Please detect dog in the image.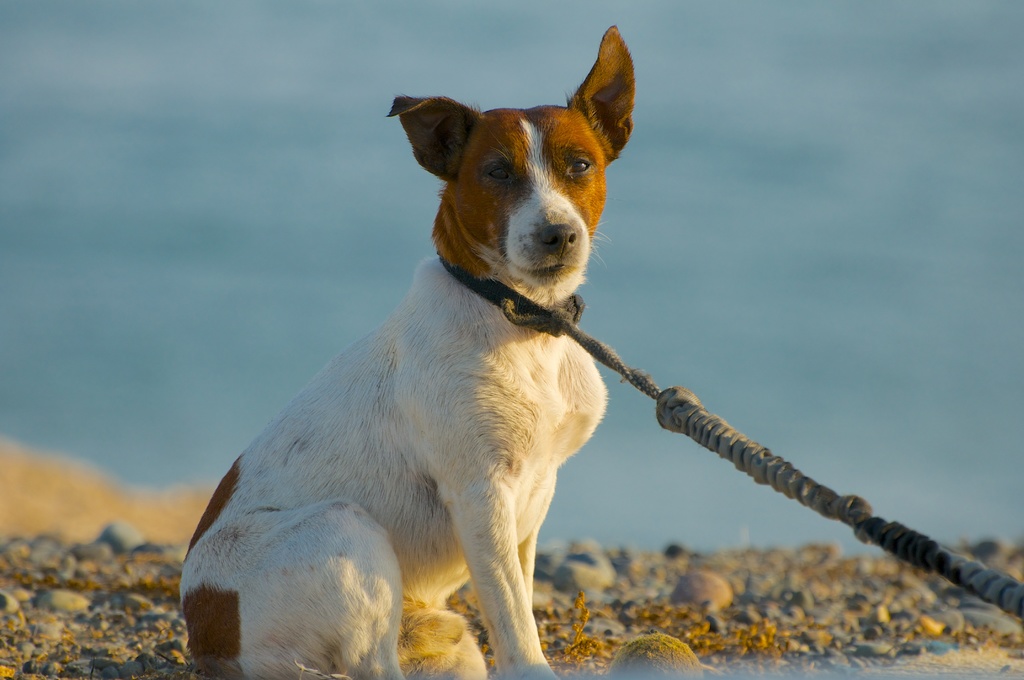
crop(178, 24, 634, 679).
